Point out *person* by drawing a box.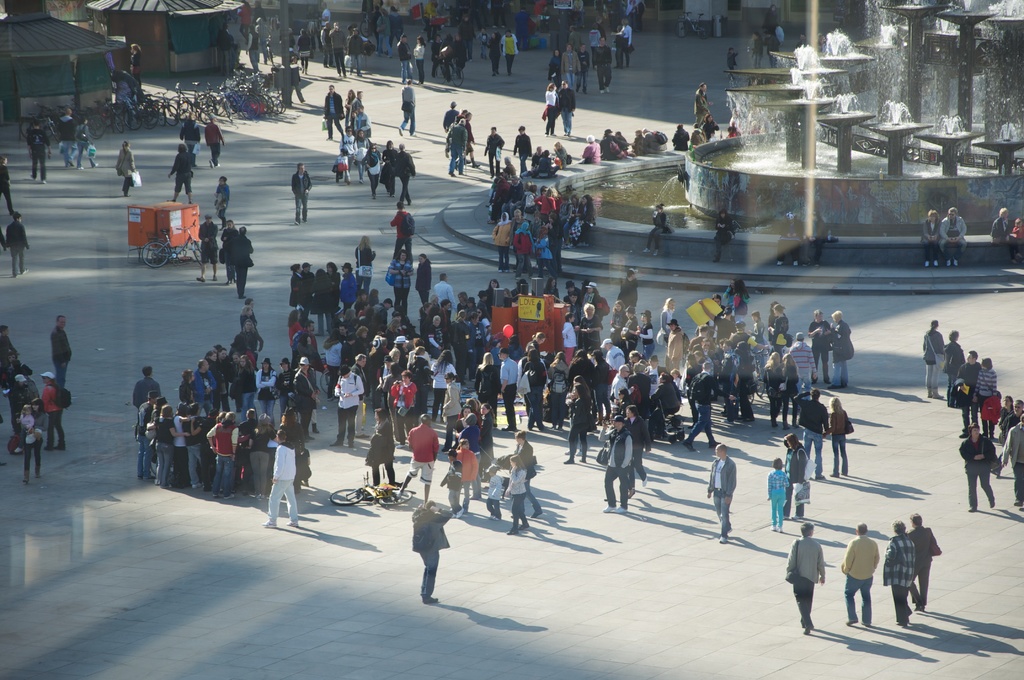
BBox(817, 33, 828, 52).
